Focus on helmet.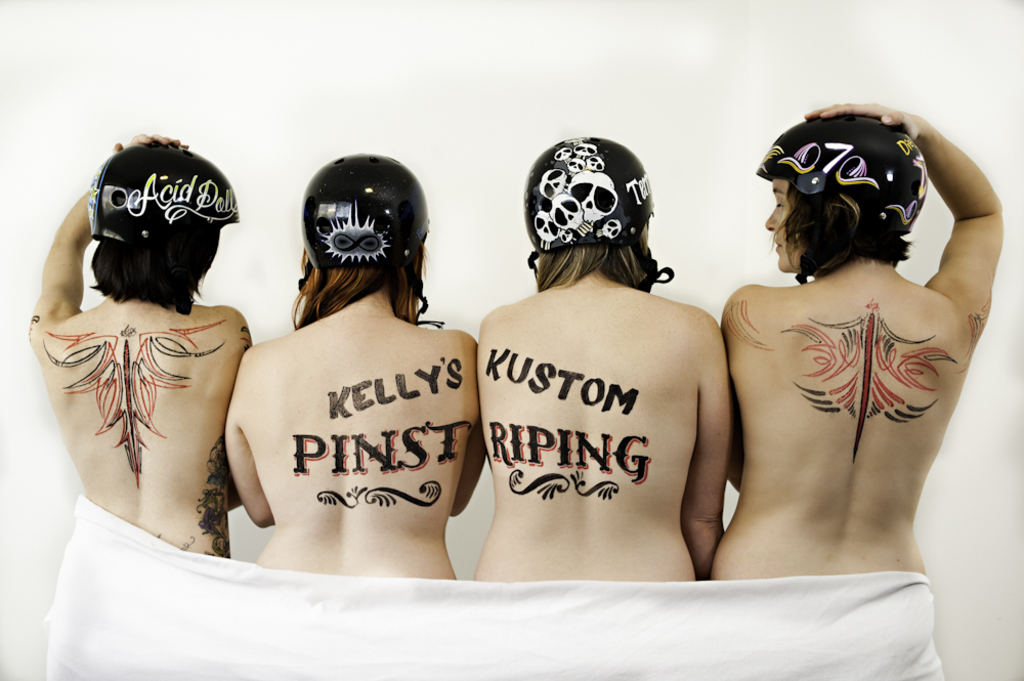
Focused at <region>528, 137, 674, 295</region>.
